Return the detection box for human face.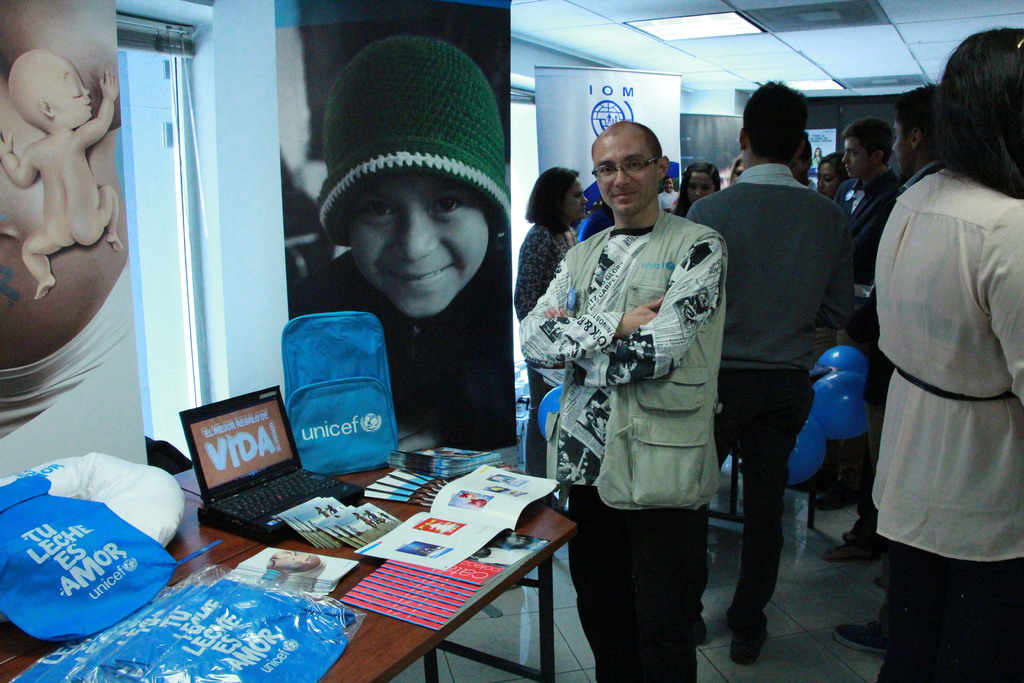
891,121,908,176.
